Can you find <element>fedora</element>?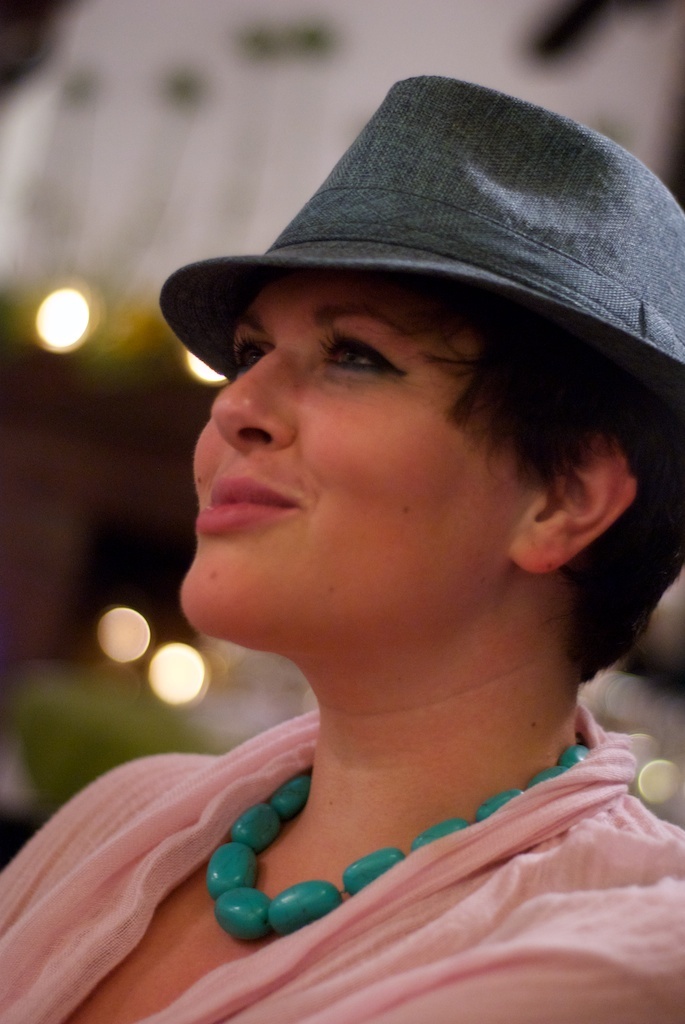
Yes, bounding box: (157, 73, 684, 371).
